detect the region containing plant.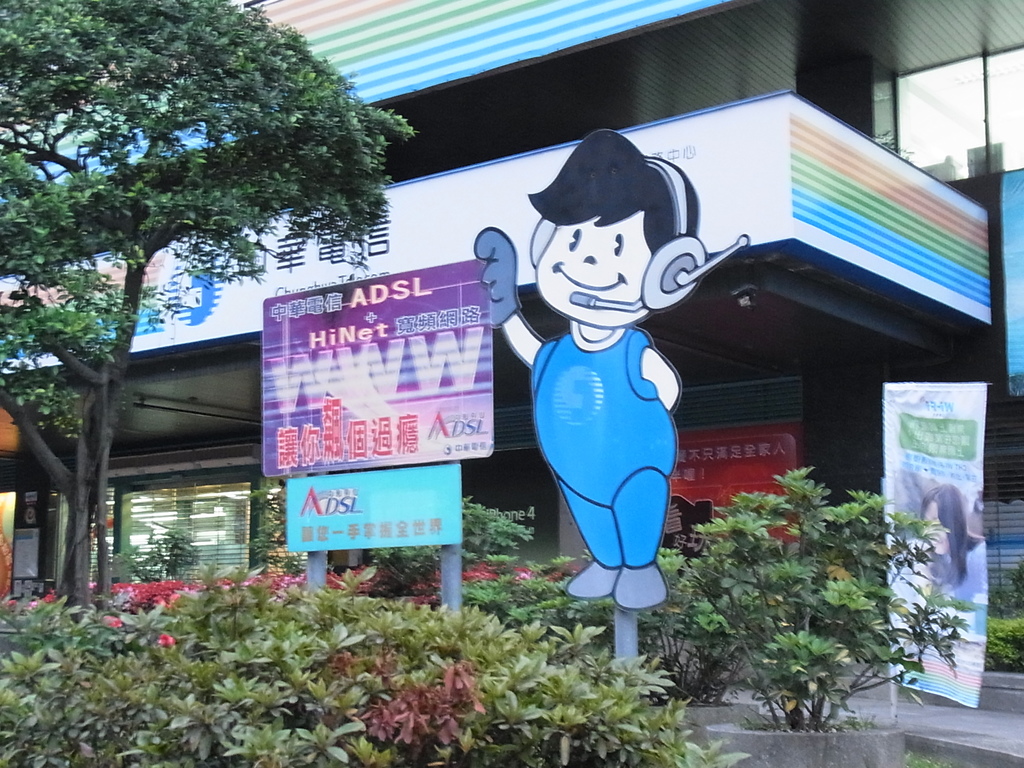
detection(442, 549, 748, 698).
